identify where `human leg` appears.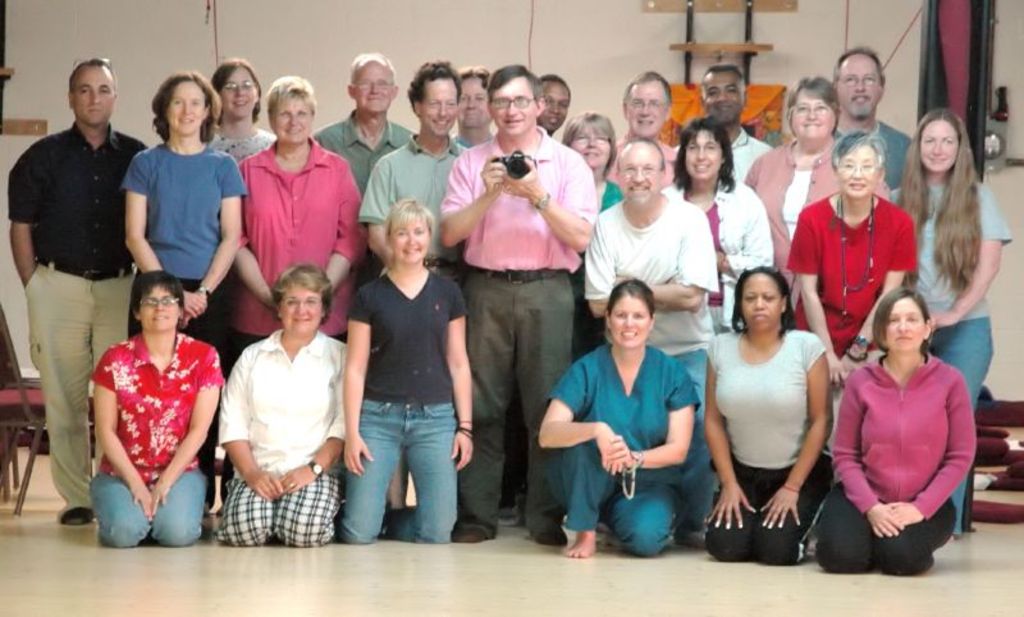
Appears at x1=810, y1=481, x2=861, y2=572.
